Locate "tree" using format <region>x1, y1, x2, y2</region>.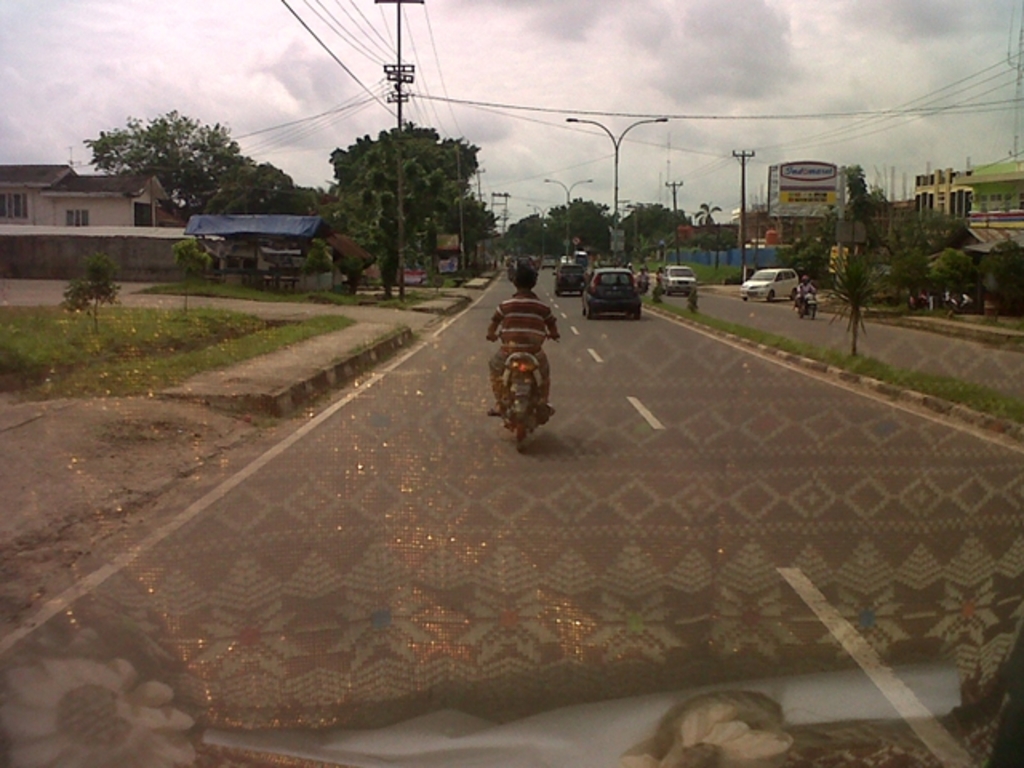
<region>238, 155, 304, 219</region>.
